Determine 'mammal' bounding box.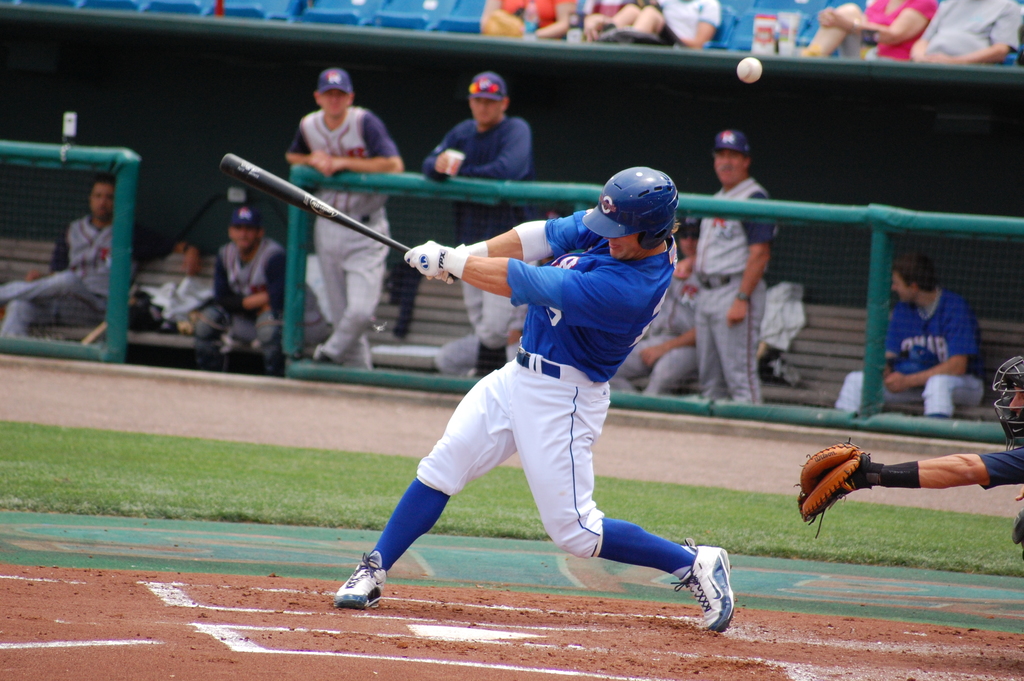
Determined: box=[908, 0, 1020, 65].
